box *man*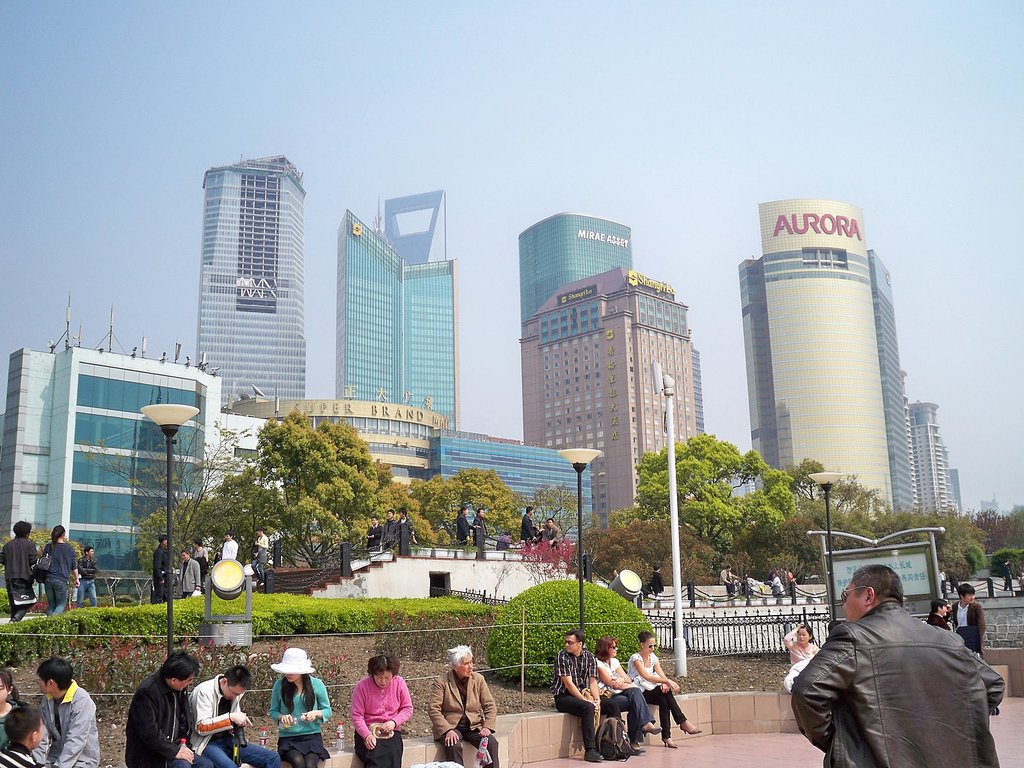
(181,552,202,598)
